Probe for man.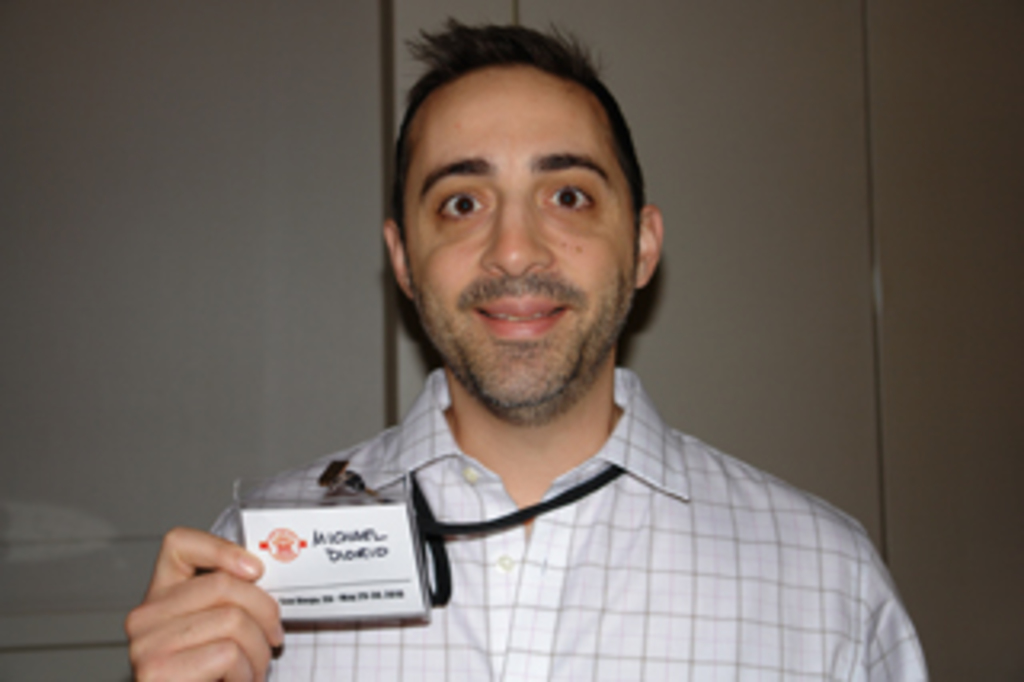
Probe result: select_region(198, 22, 912, 663).
